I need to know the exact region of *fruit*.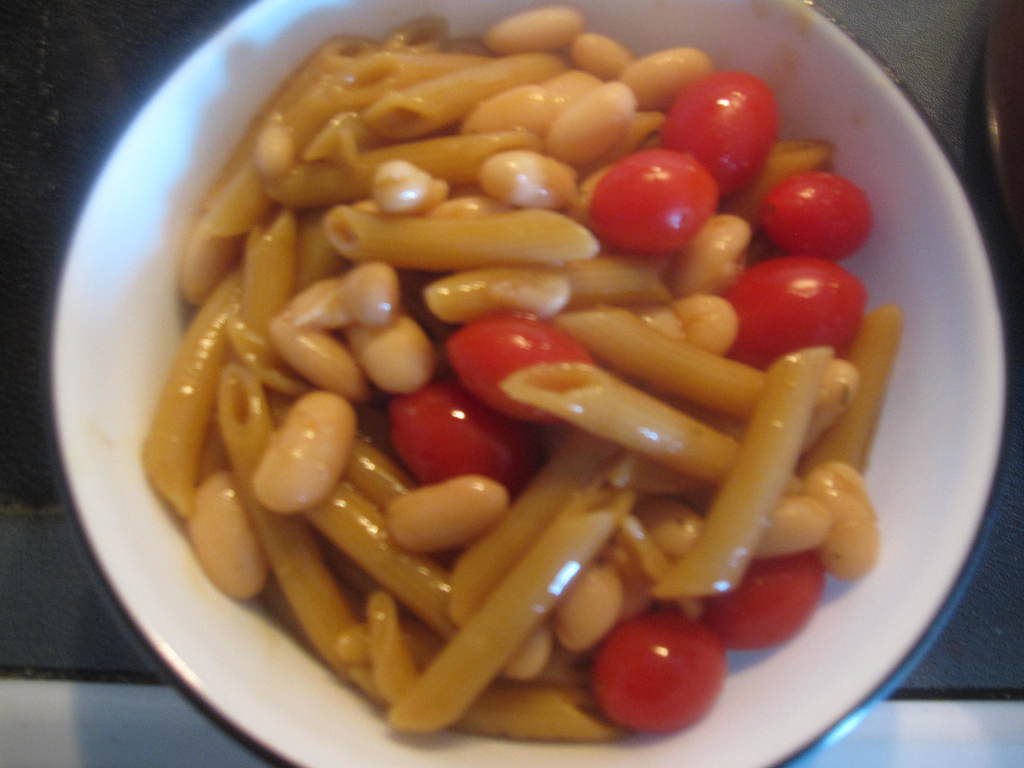
Region: 578,610,723,733.
